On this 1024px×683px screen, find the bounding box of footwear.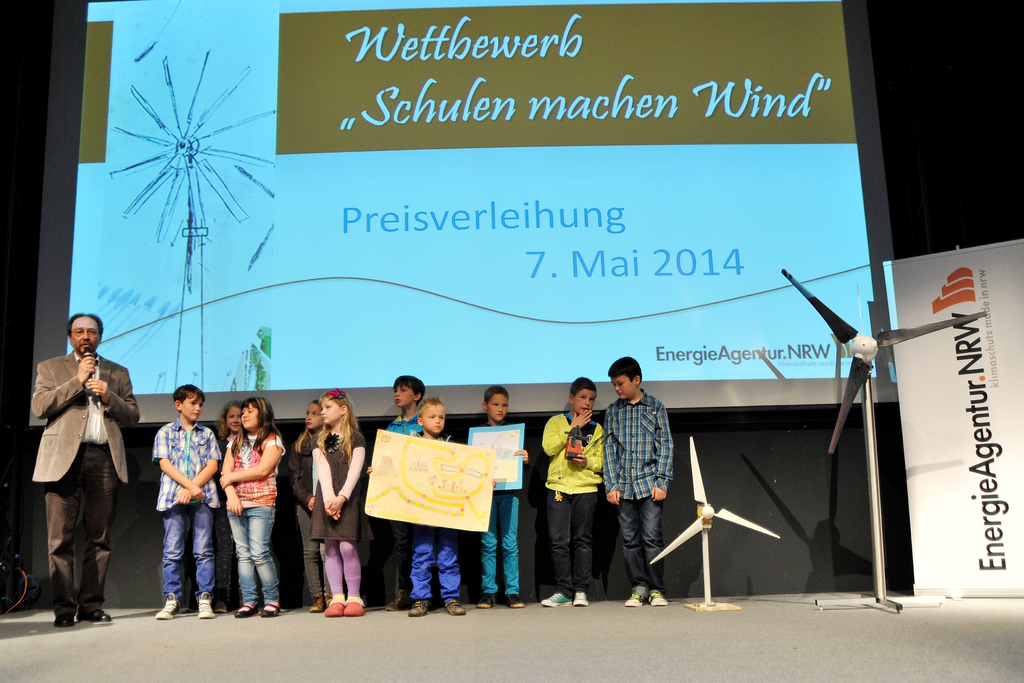
Bounding box: (648,589,668,605).
